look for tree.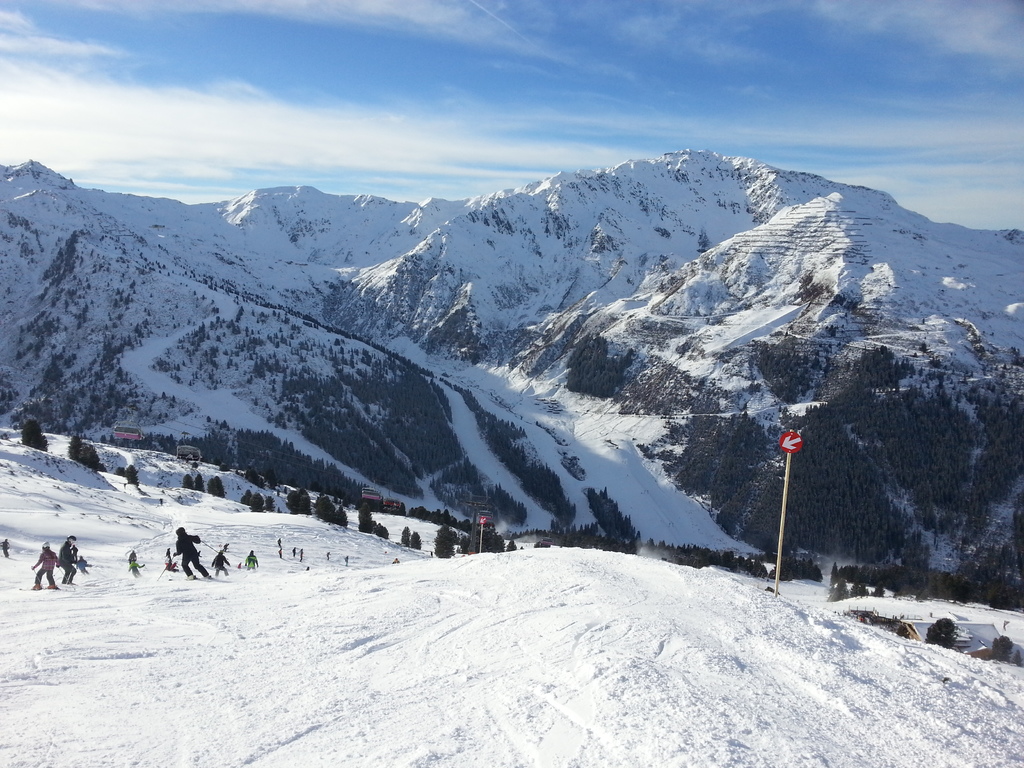
Found: [x1=181, y1=472, x2=219, y2=497].
